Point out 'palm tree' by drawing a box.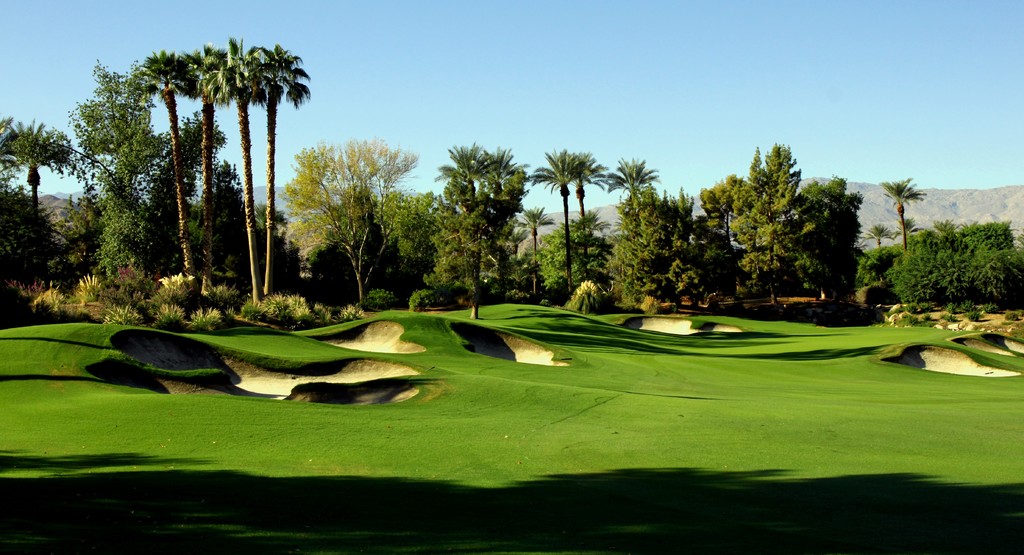
{"left": 2, "top": 118, "right": 99, "bottom": 302}.
